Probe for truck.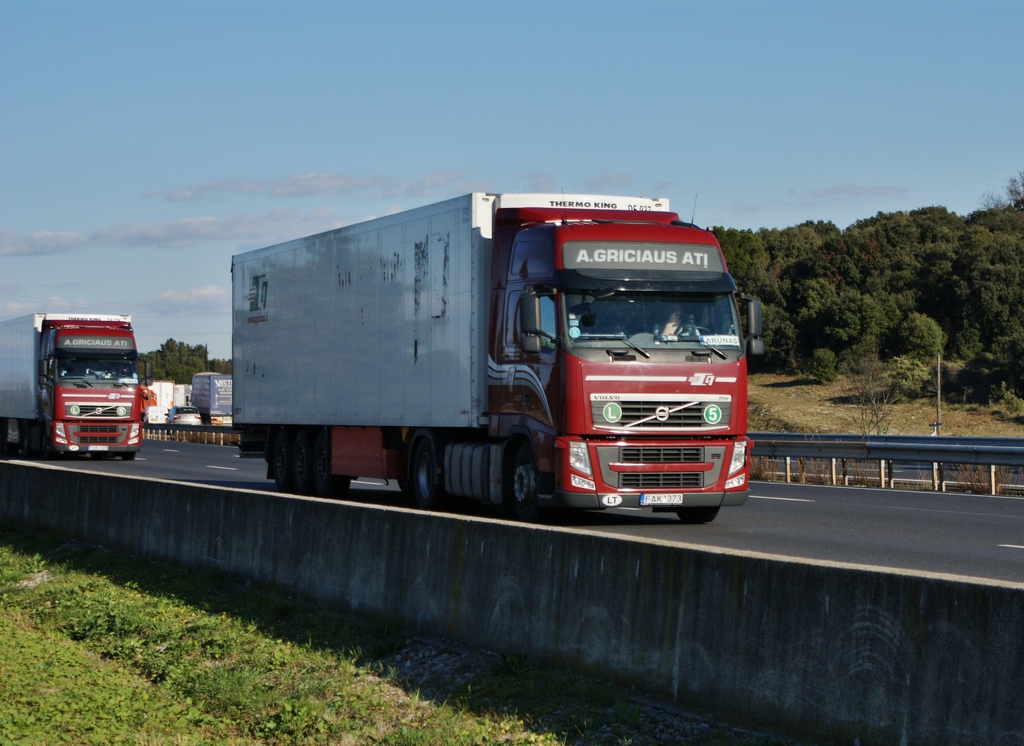
Probe result: {"left": 187, "top": 175, "right": 771, "bottom": 524}.
